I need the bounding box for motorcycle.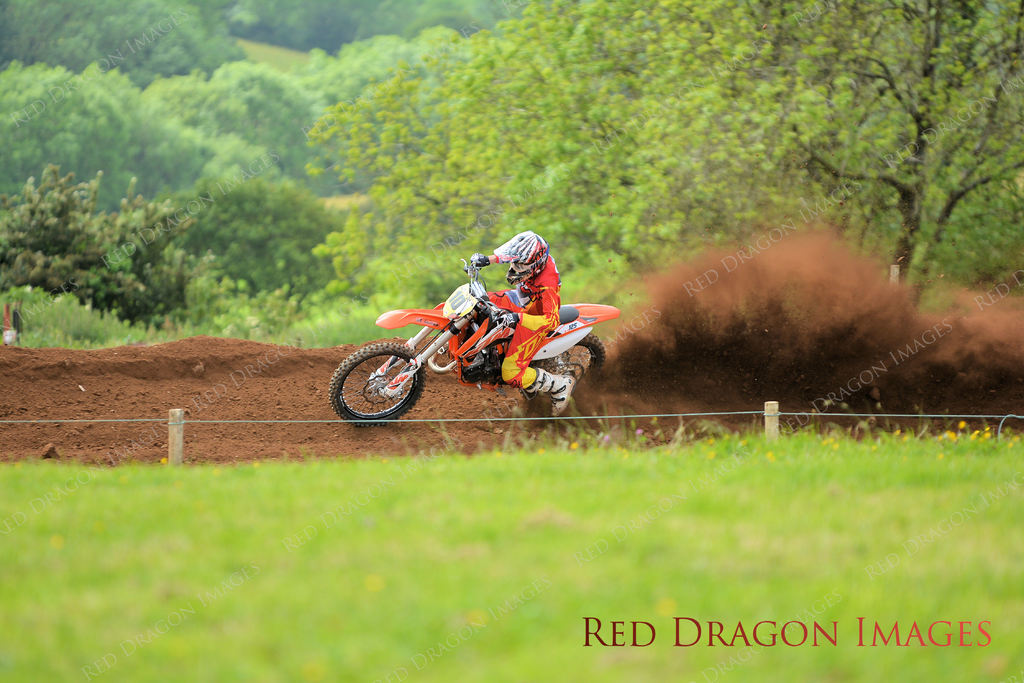
Here it is: Rect(330, 256, 621, 426).
